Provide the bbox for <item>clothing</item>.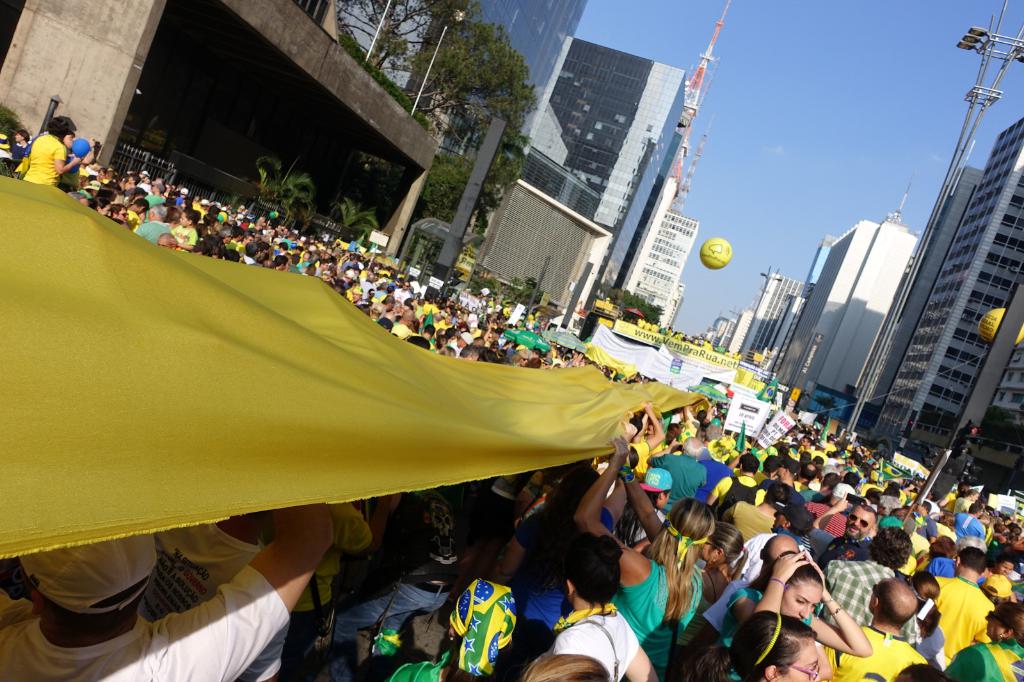
[703, 532, 776, 648].
